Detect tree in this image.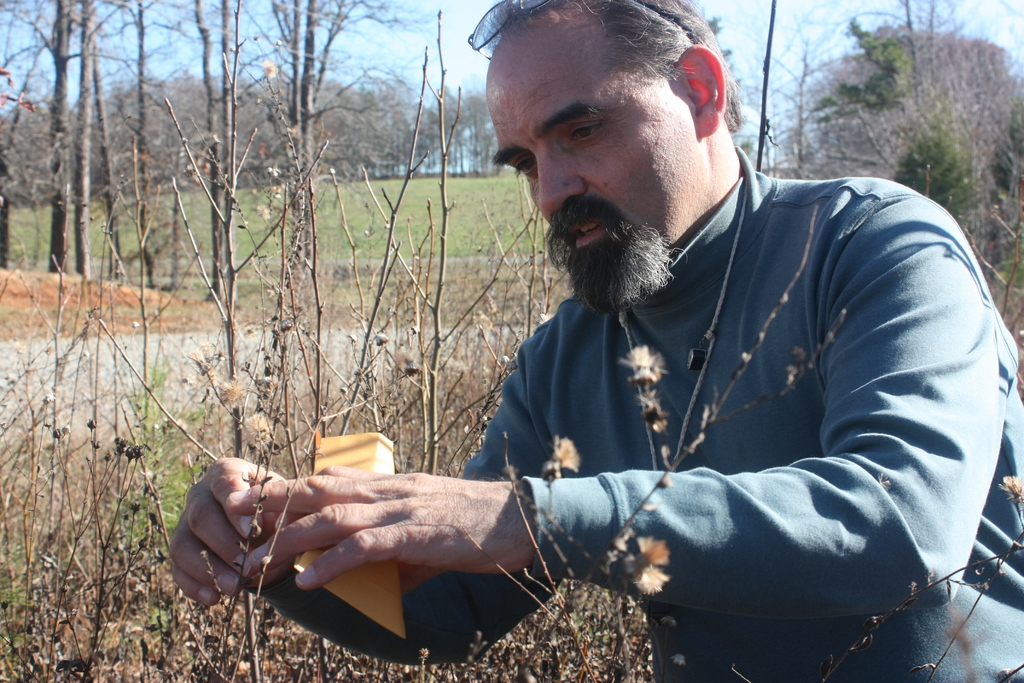
Detection: BBox(0, 0, 436, 300).
